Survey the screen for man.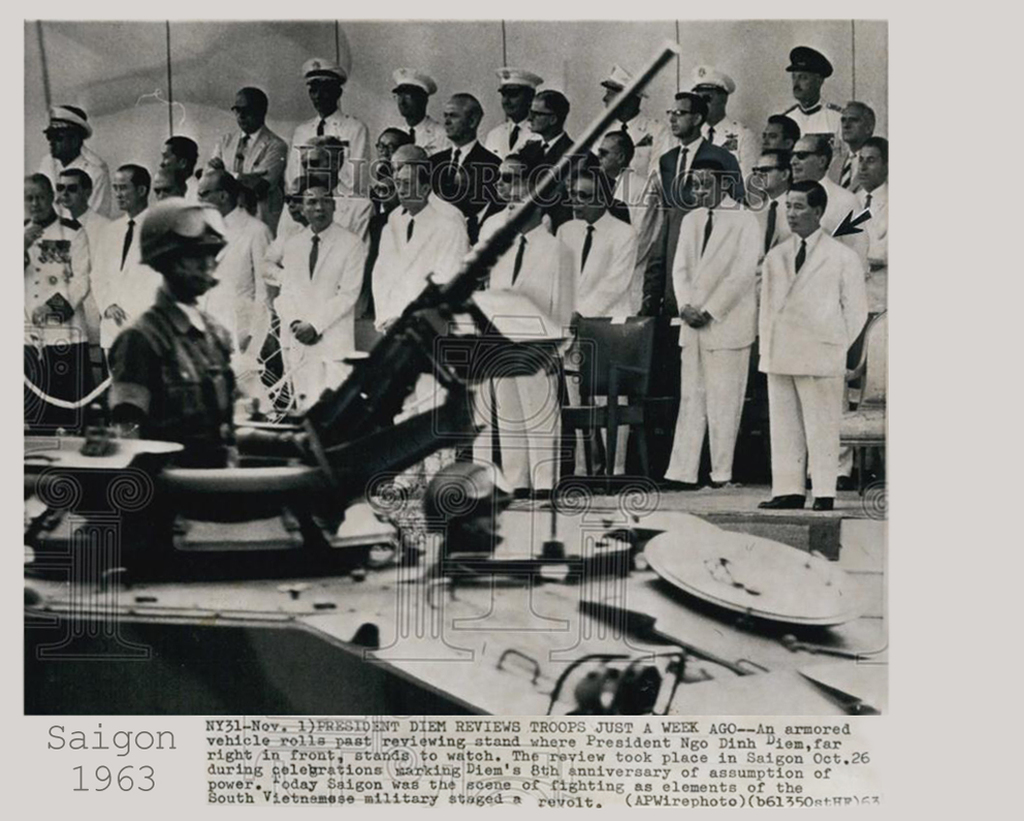
Survey found: <region>53, 168, 92, 224</region>.
